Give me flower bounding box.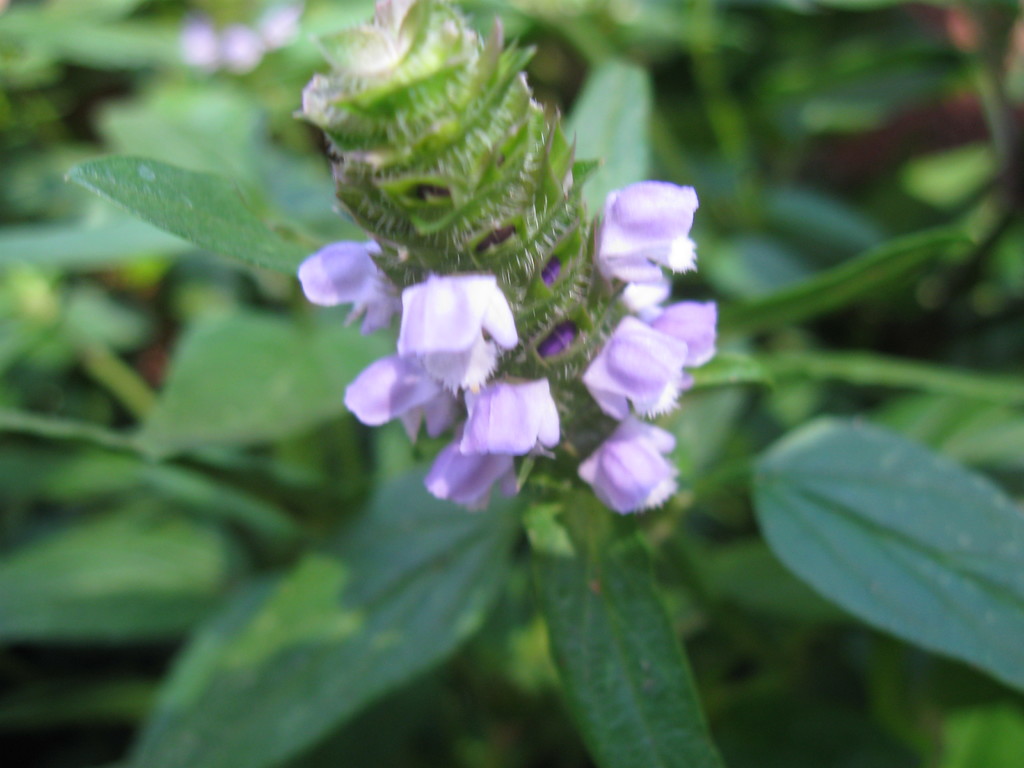
crop(591, 173, 707, 305).
